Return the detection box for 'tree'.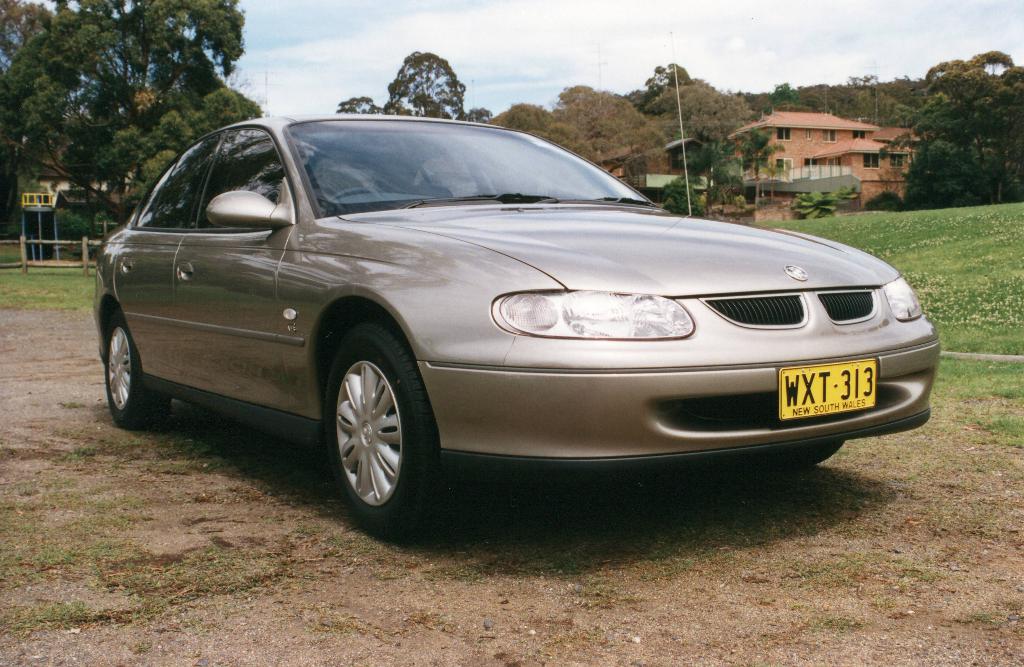
left=727, top=127, right=781, bottom=178.
